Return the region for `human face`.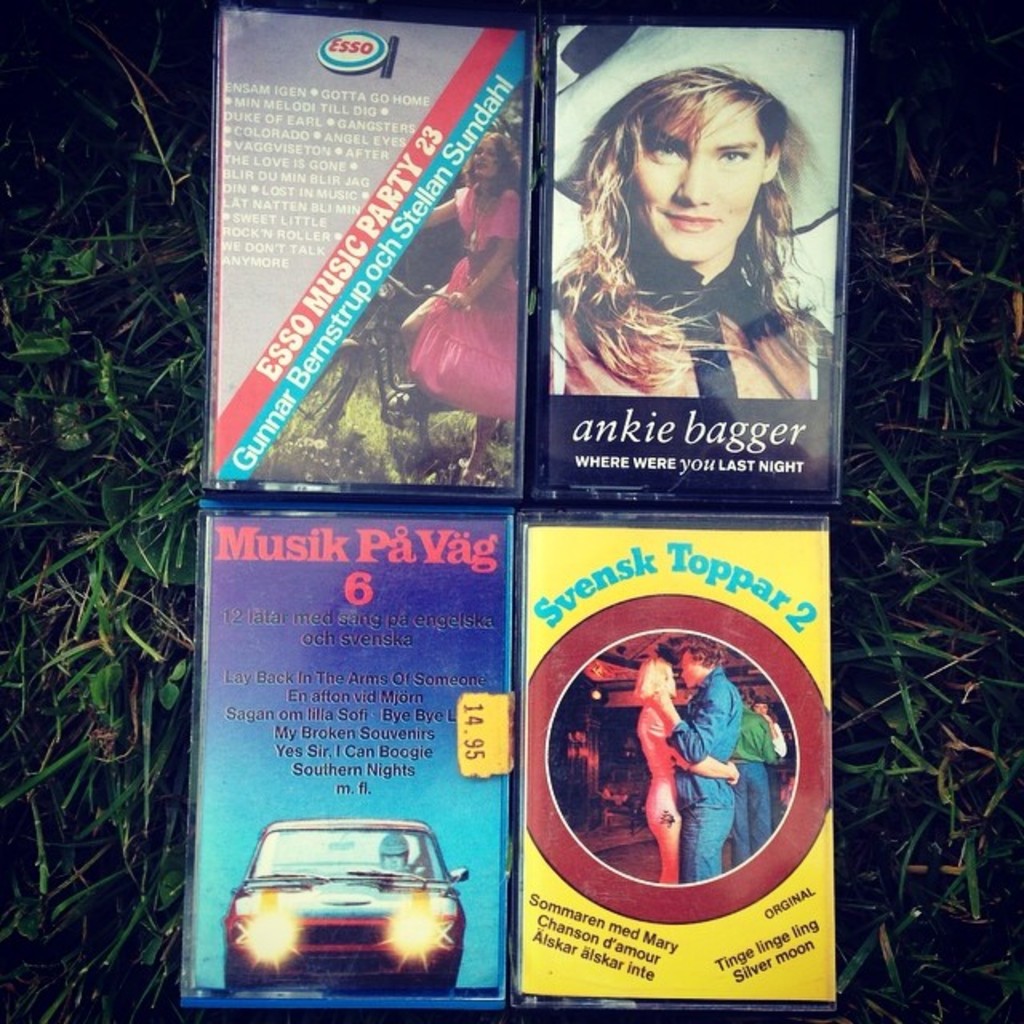
475, 139, 499, 181.
